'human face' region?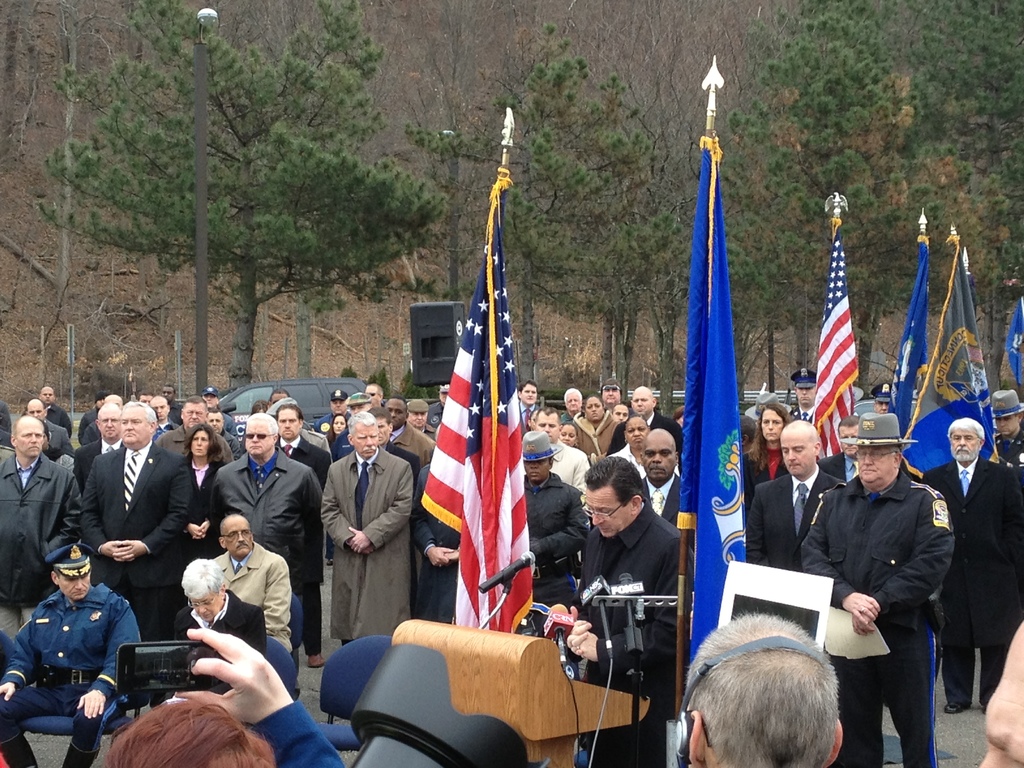
(353, 422, 377, 458)
